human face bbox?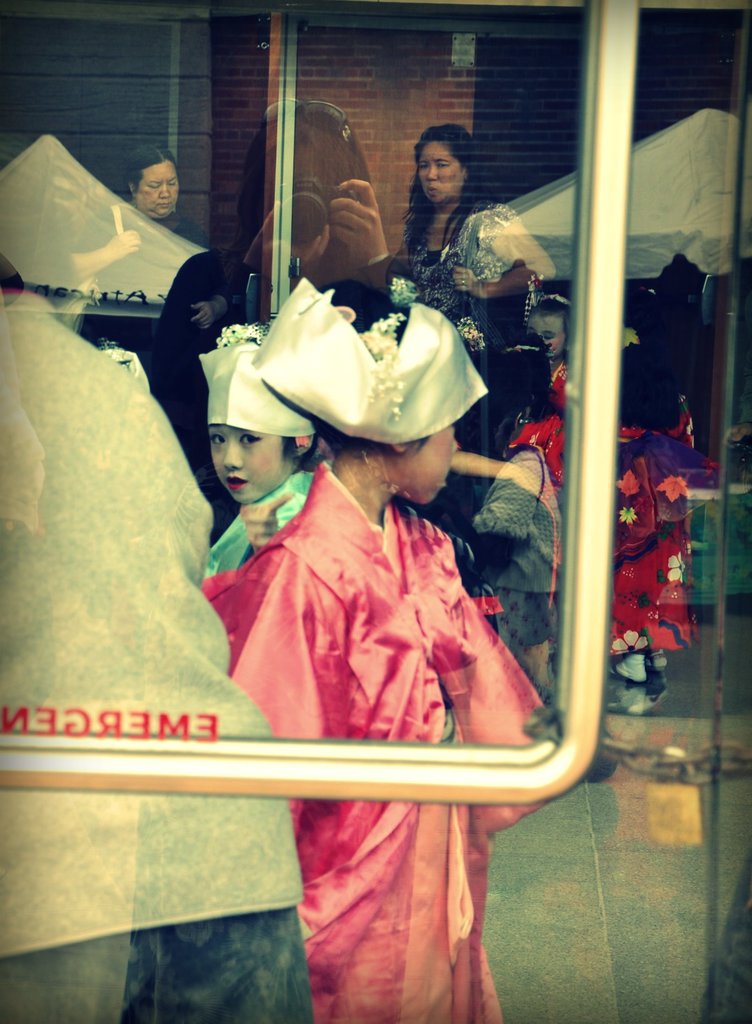
138 156 180 218
